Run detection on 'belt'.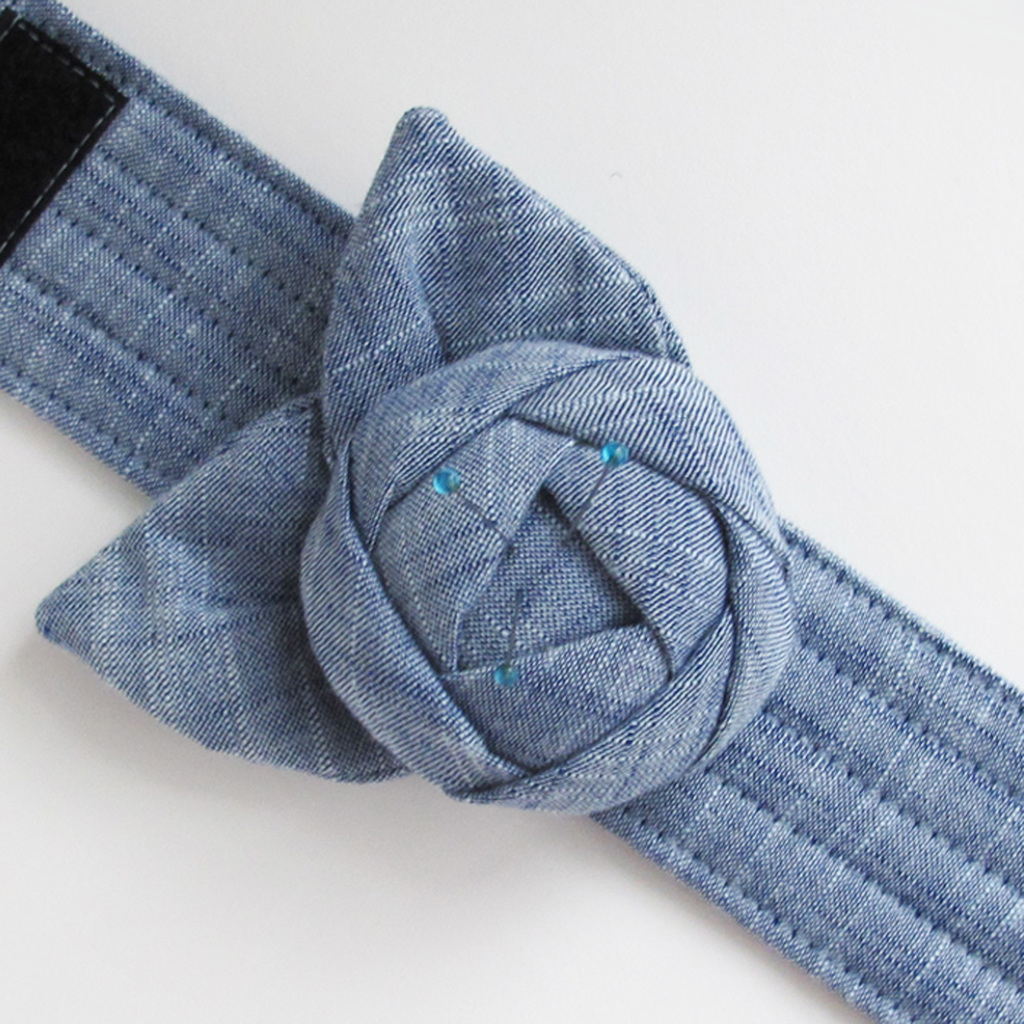
Result: BBox(0, 0, 1023, 1023).
